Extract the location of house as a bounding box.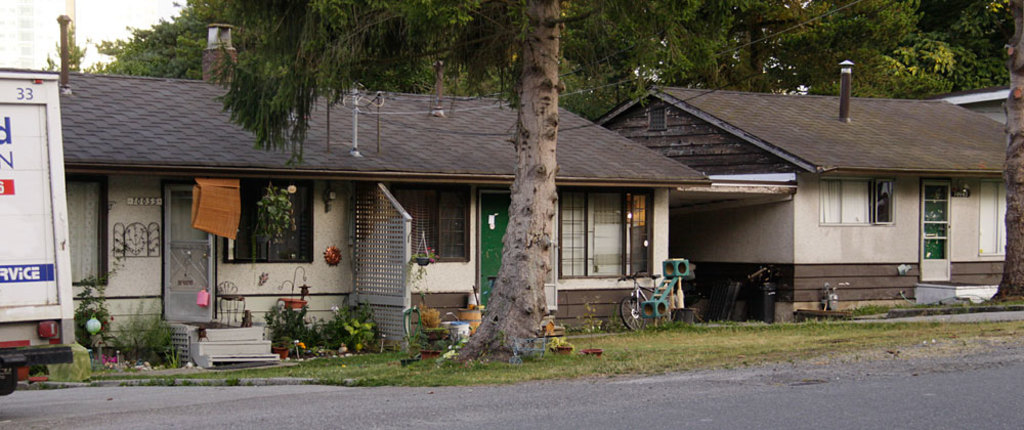
54,16,710,371.
